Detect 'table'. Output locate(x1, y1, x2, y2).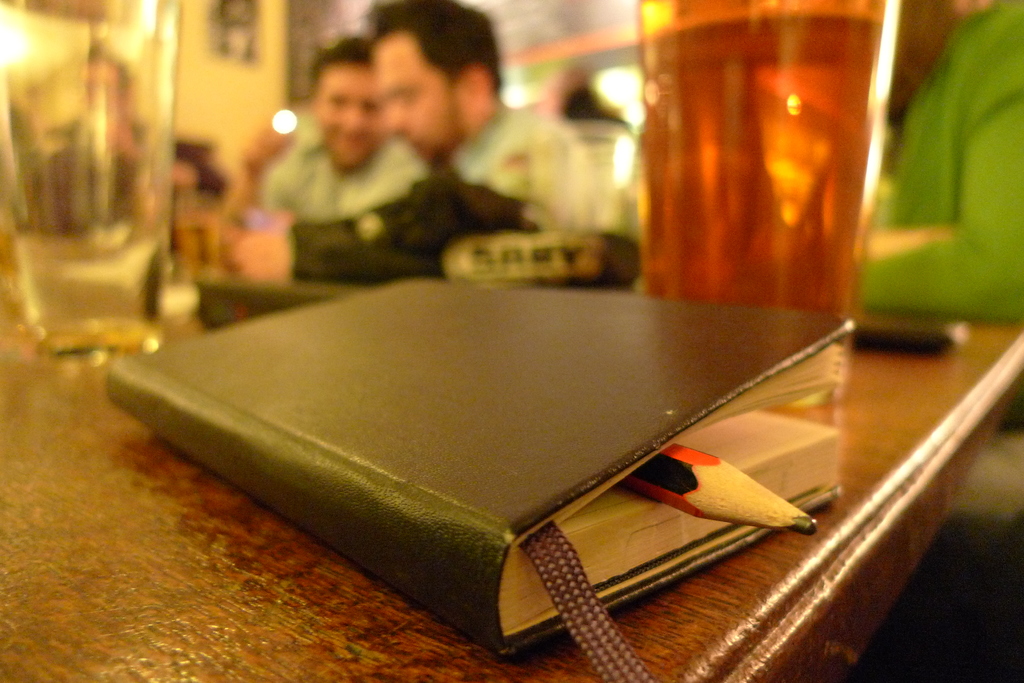
locate(0, 277, 1023, 682).
